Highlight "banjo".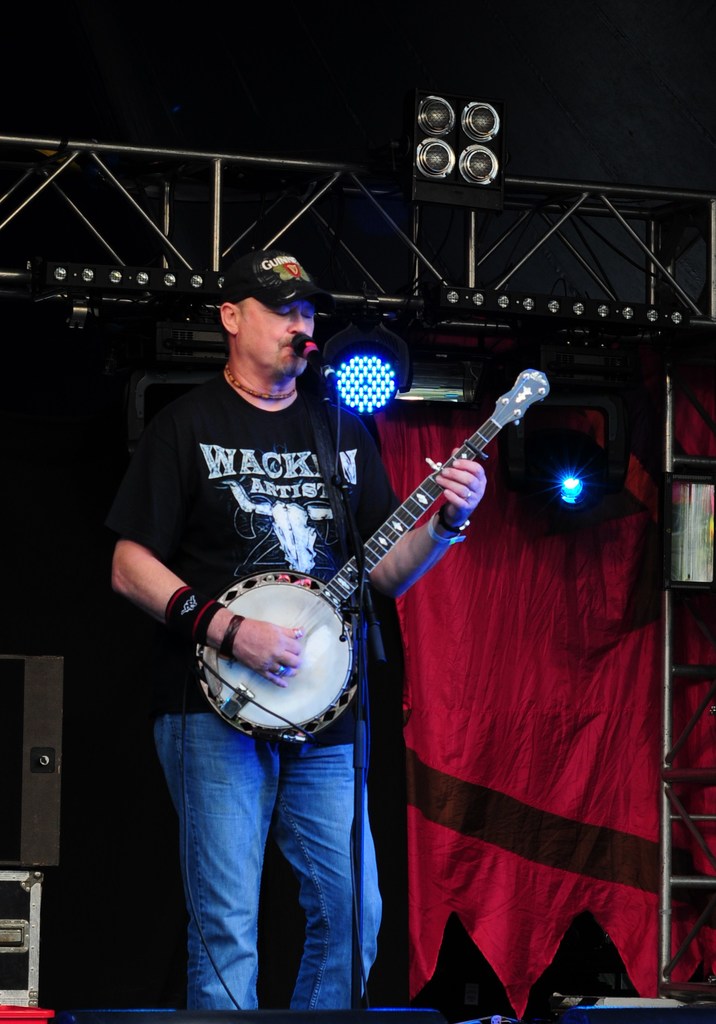
Highlighted region: [185, 362, 558, 743].
